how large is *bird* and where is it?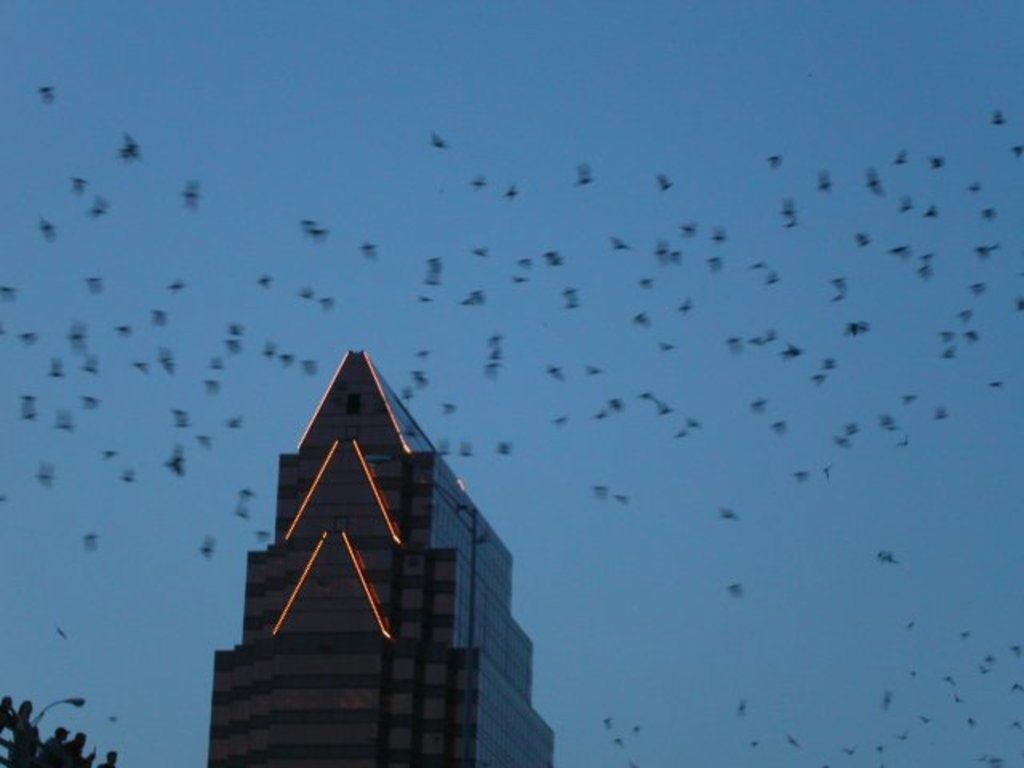
Bounding box: detection(235, 485, 261, 506).
